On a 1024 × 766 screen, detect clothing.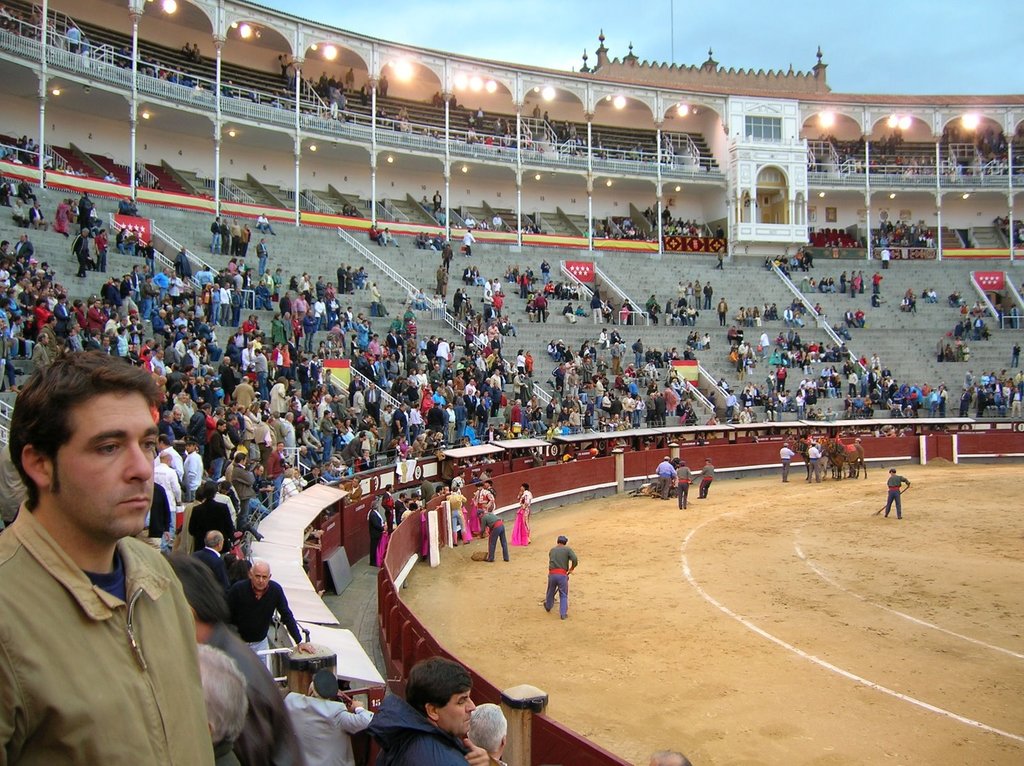
left=1011, top=342, right=1022, bottom=362.
